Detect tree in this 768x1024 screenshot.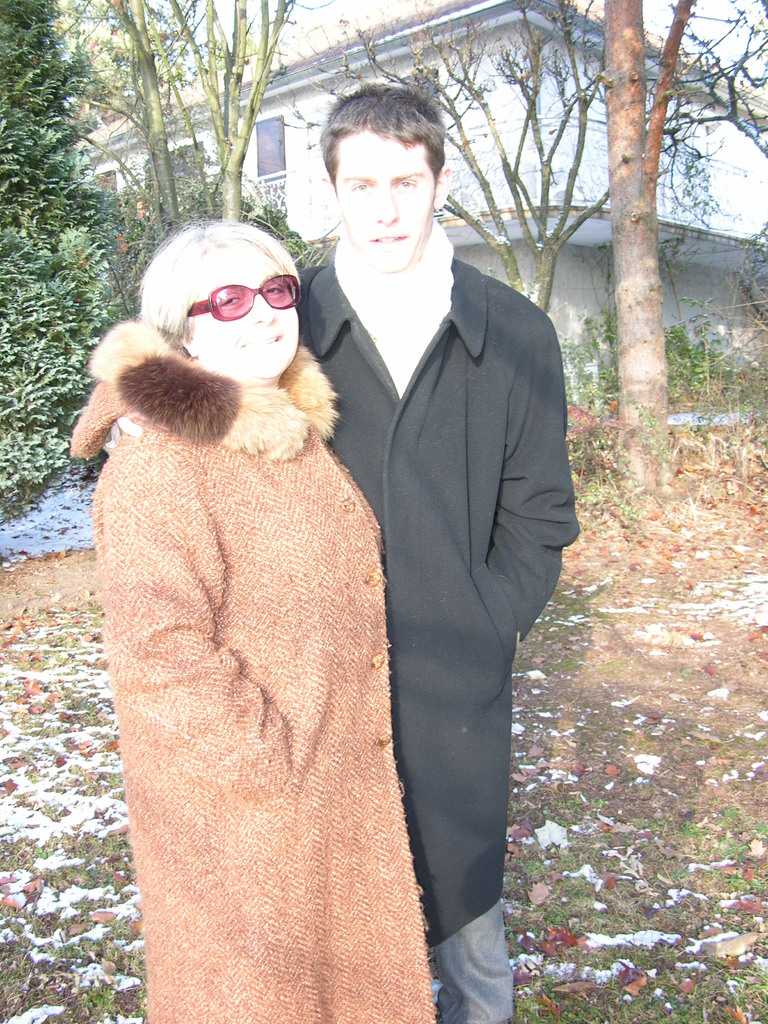
Detection: 670, 0, 767, 333.
